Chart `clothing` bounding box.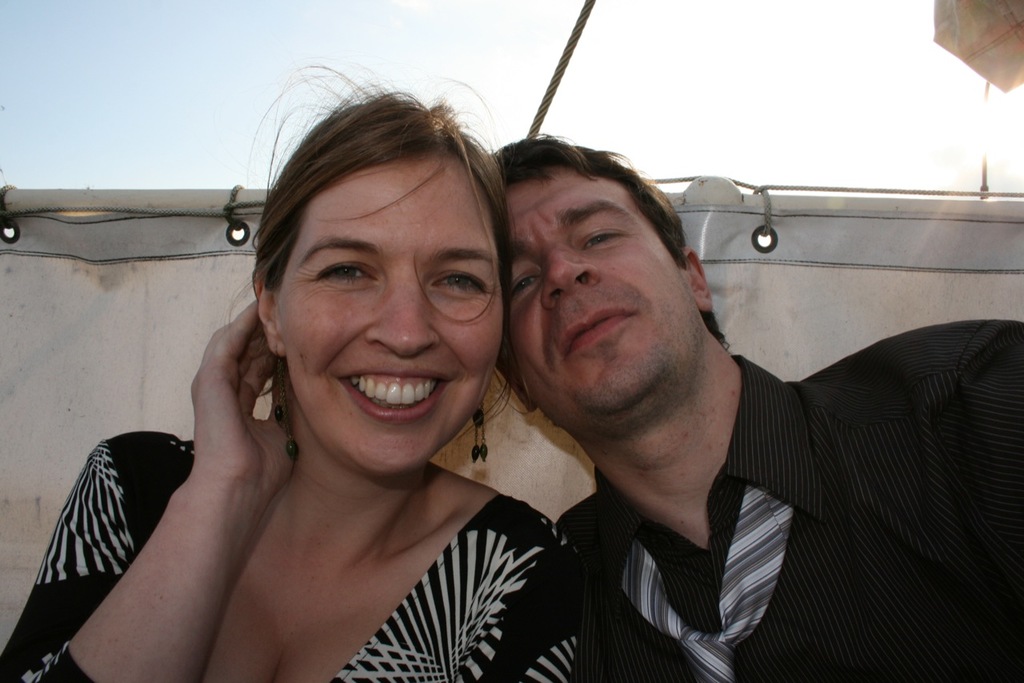
Charted: region(0, 433, 588, 682).
